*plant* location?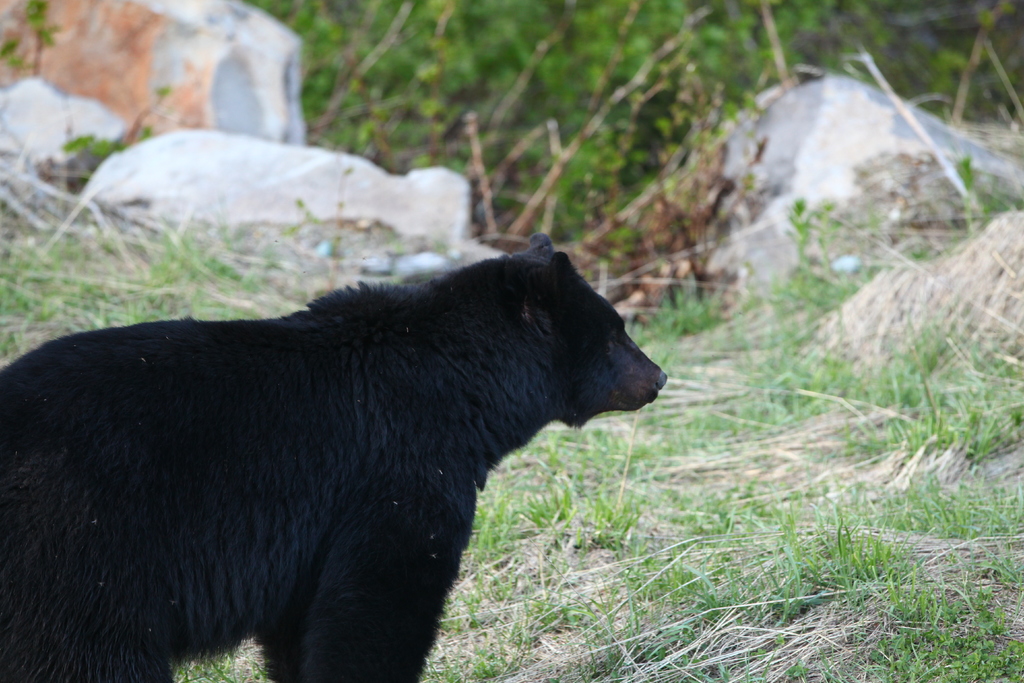
region(0, 0, 73, 78)
